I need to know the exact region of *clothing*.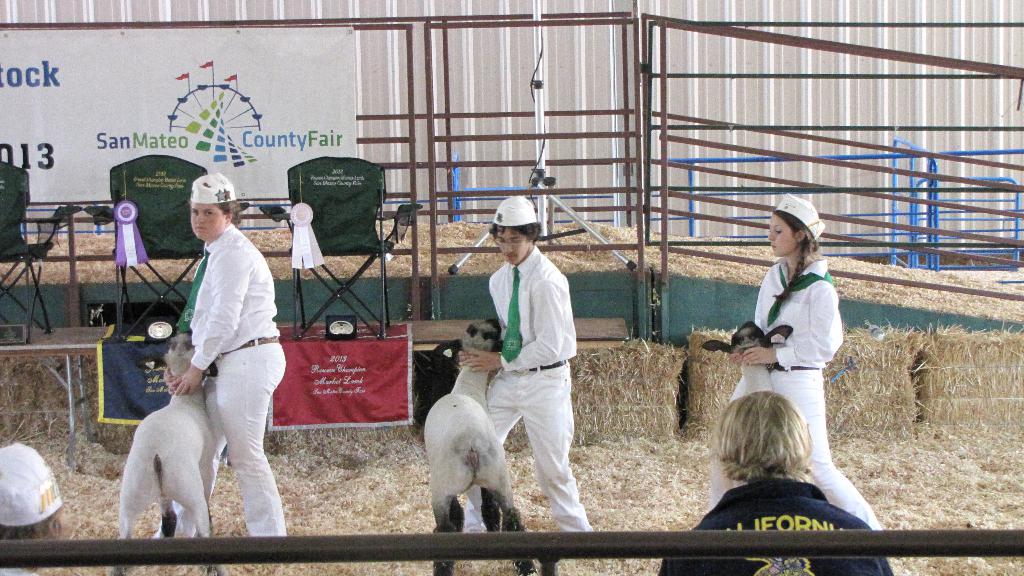
Region: pyautogui.locateOnScreen(0, 568, 39, 575).
